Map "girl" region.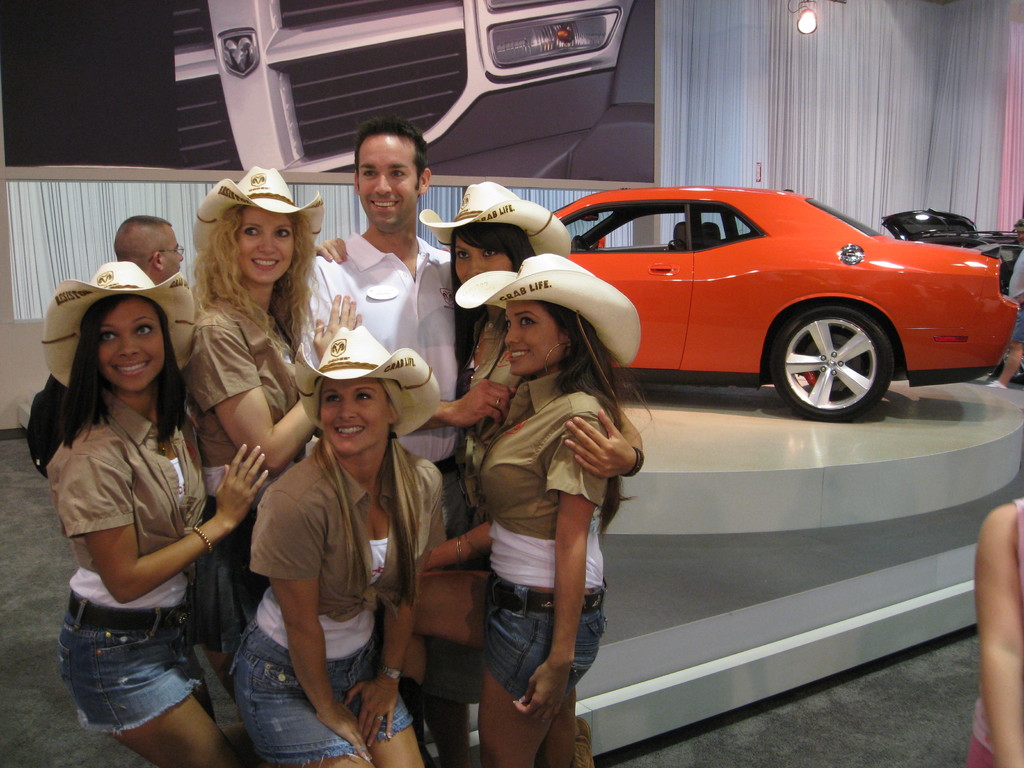
Mapped to select_region(33, 270, 269, 767).
